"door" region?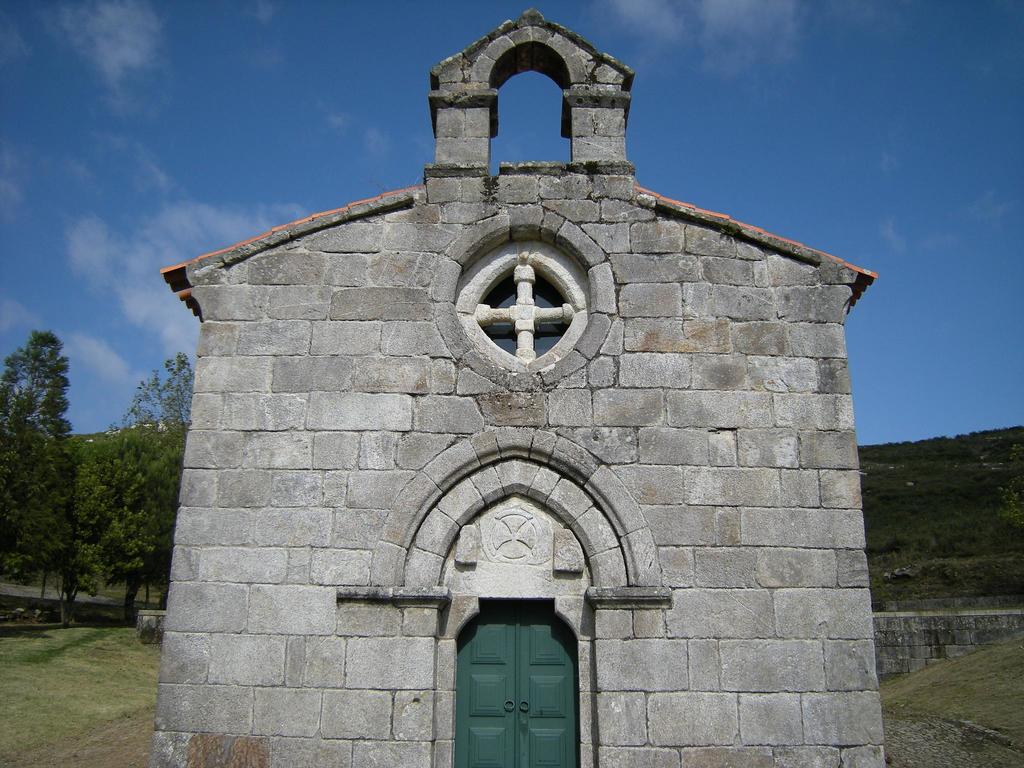
l=443, t=605, r=589, b=762
